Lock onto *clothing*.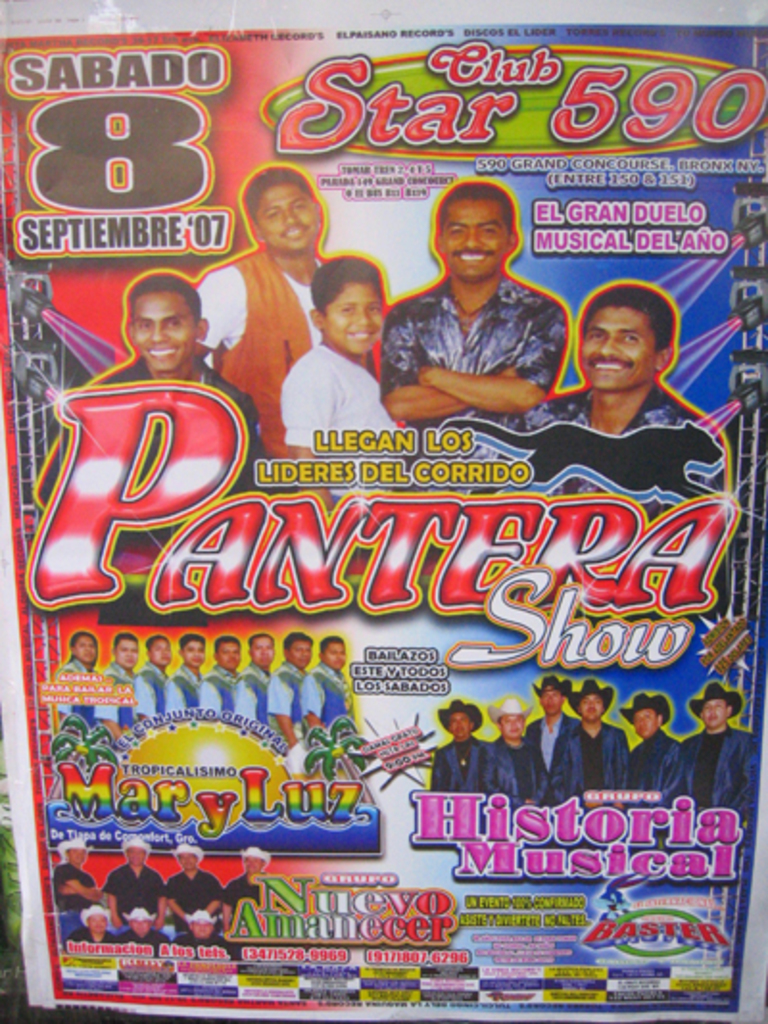
Locked: crop(179, 667, 215, 711).
